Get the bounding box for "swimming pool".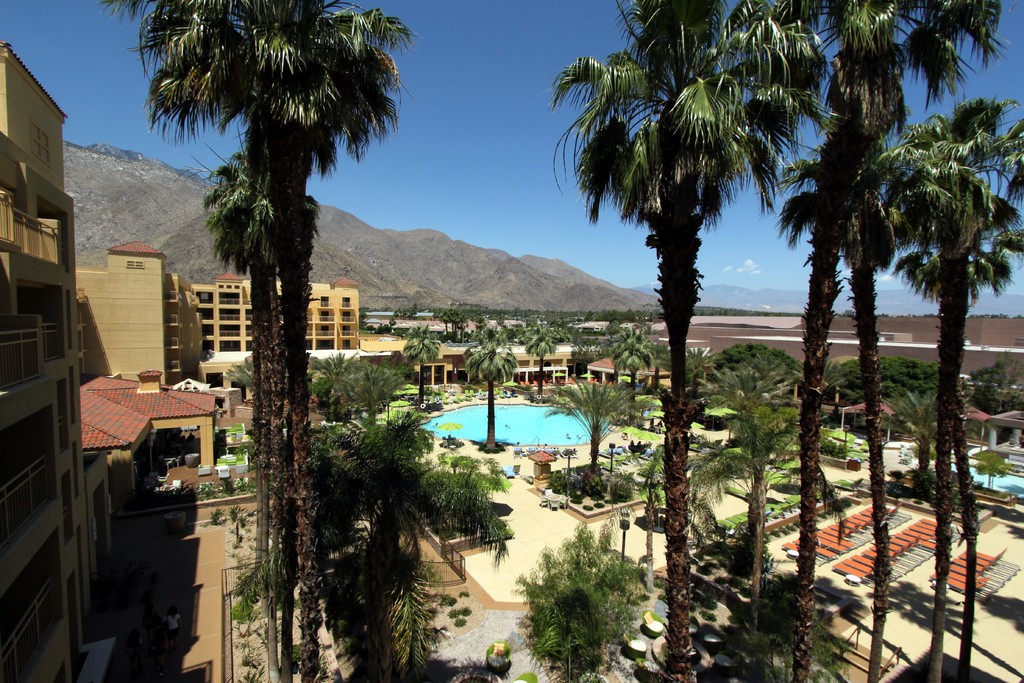
select_region(416, 402, 611, 441).
